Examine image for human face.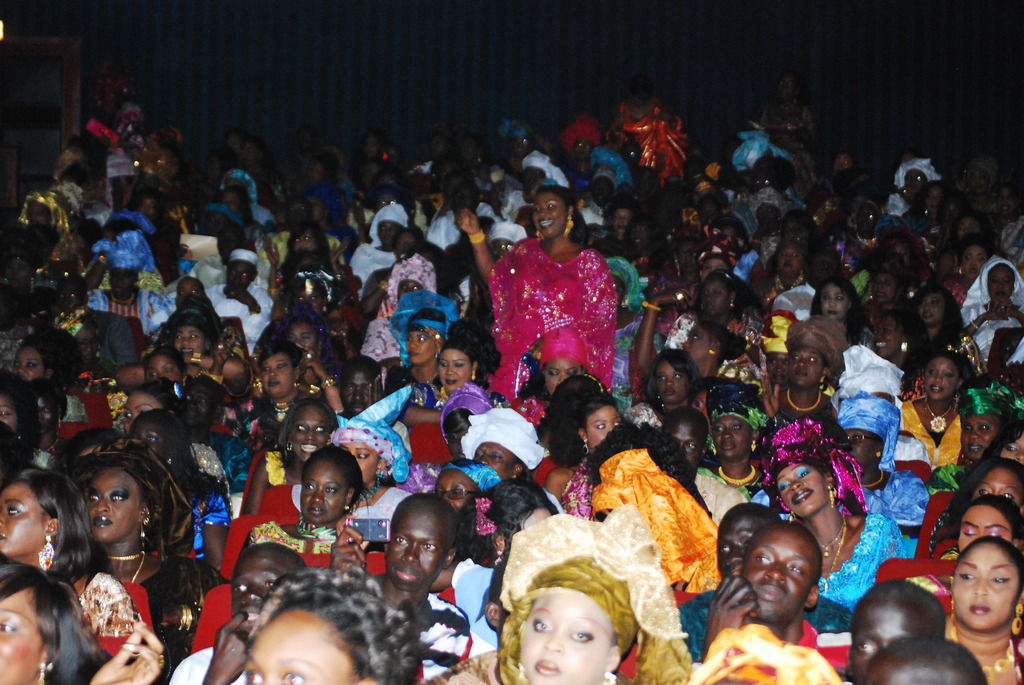
Examination result: <box>955,417,1001,457</box>.
